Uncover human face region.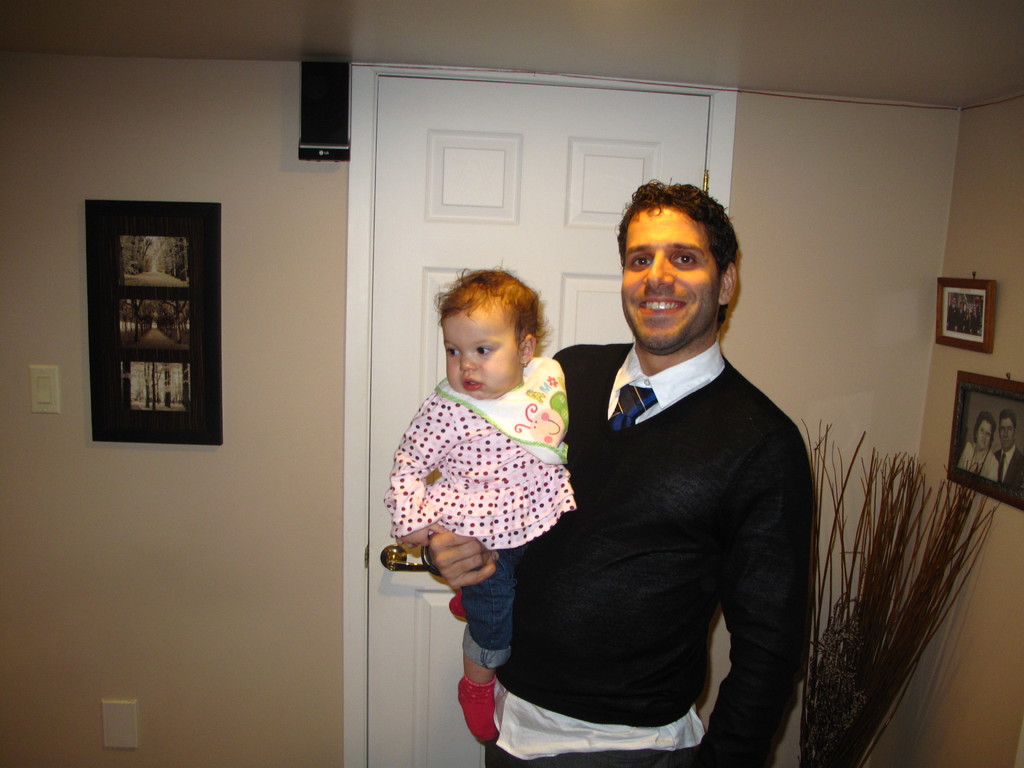
Uncovered: bbox=[626, 209, 719, 347].
